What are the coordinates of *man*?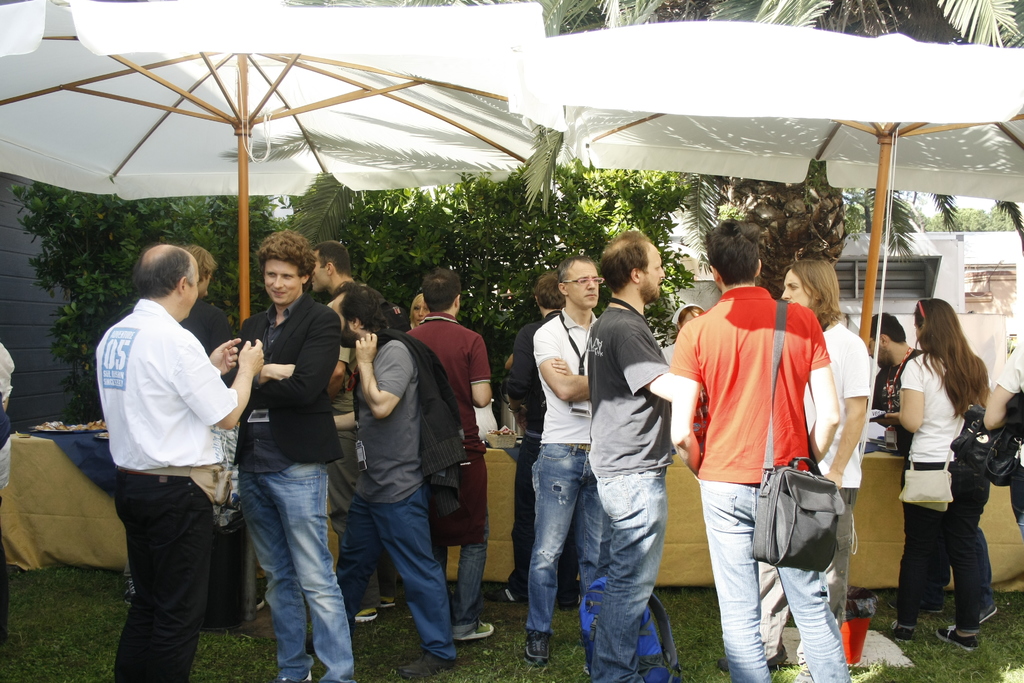
751 258 868 668.
